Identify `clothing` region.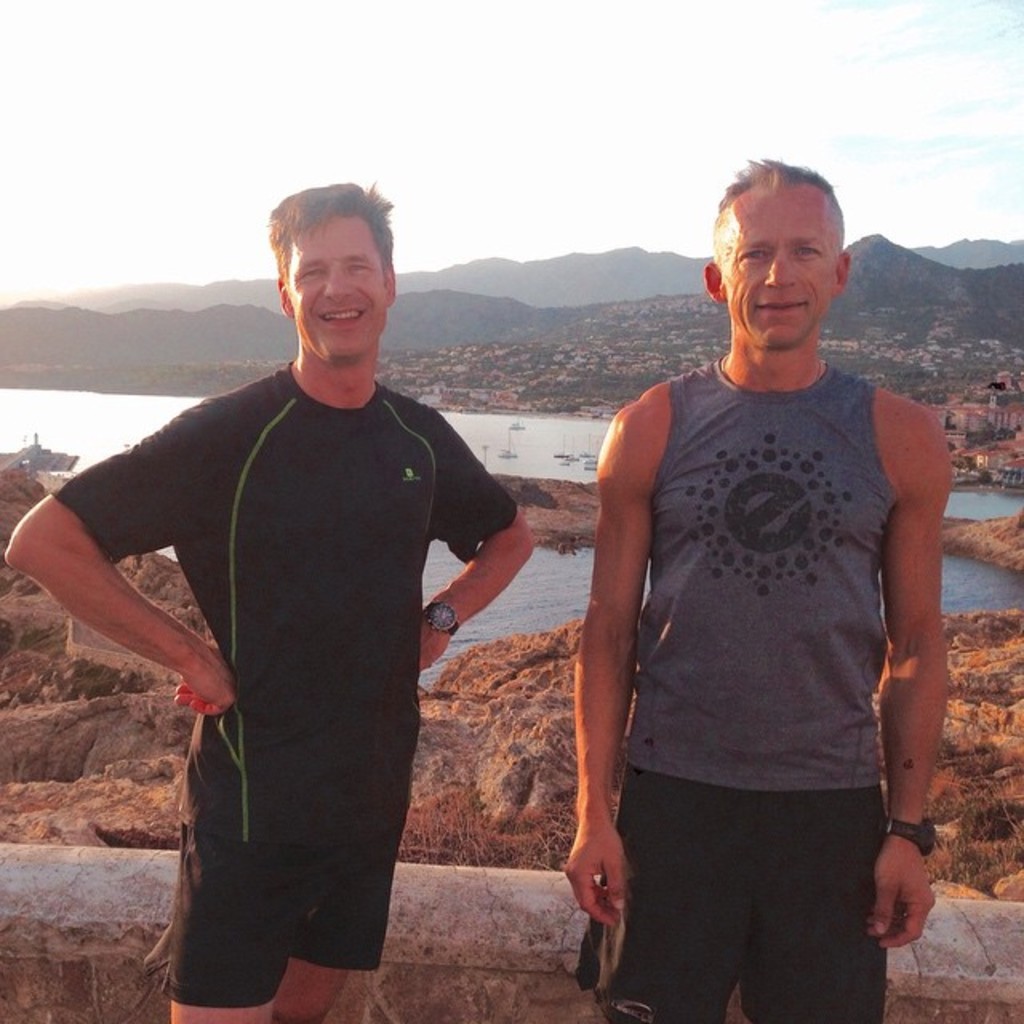
Region: <region>598, 251, 939, 990</region>.
